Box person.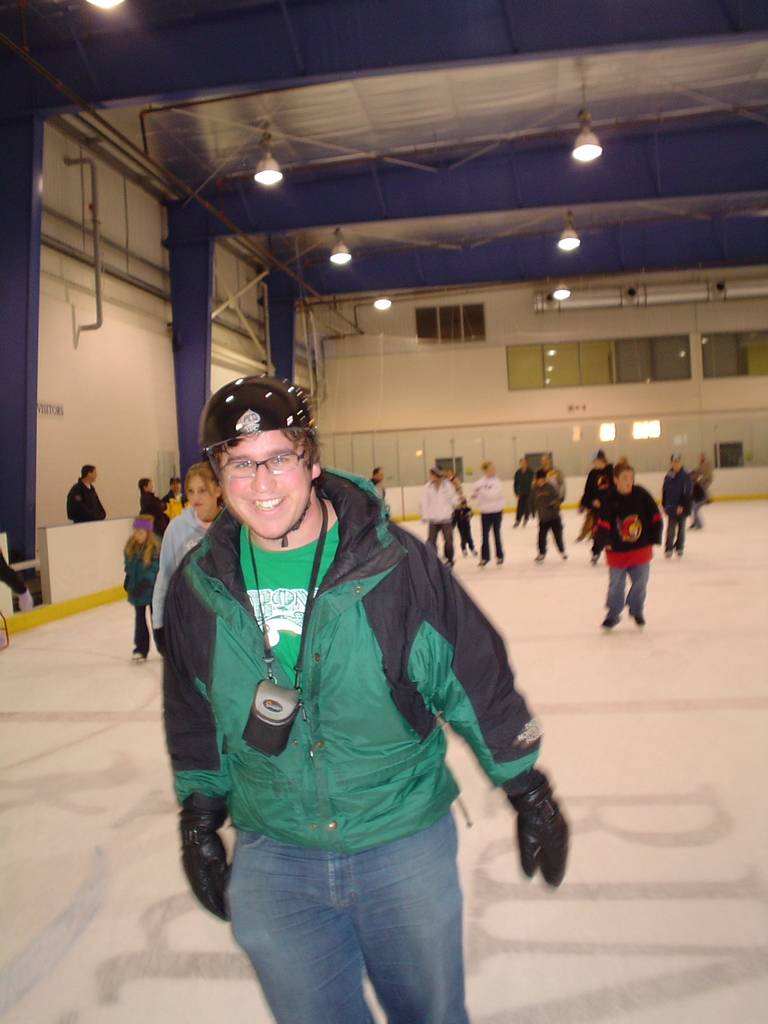
(left=595, top=449, right=676, bottom=638).
